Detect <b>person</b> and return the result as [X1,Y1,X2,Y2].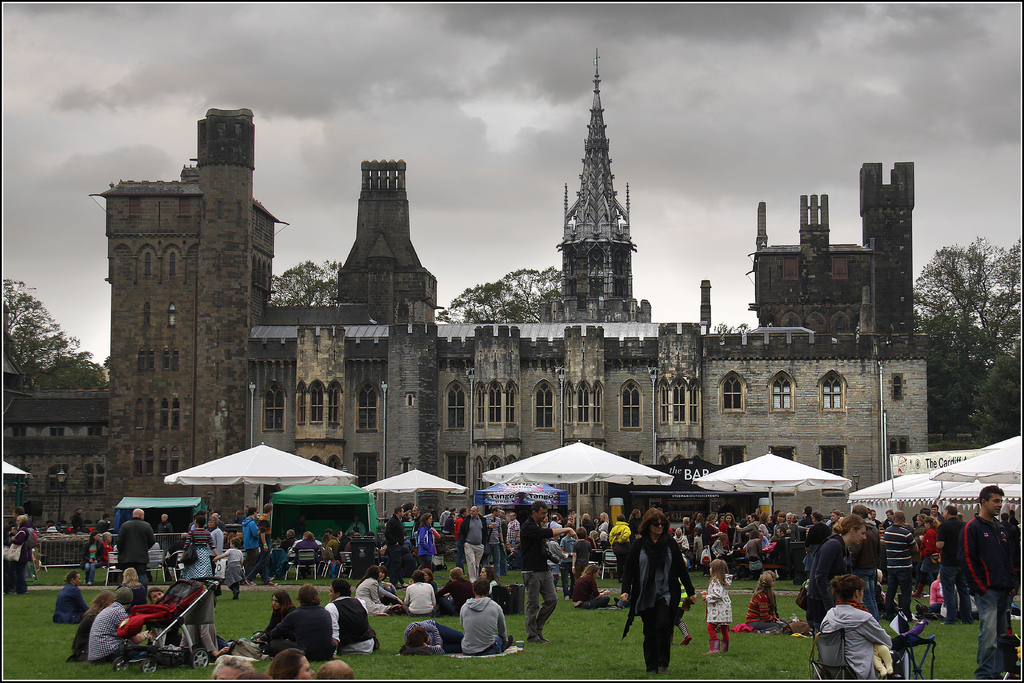
[822,577,896,682].
